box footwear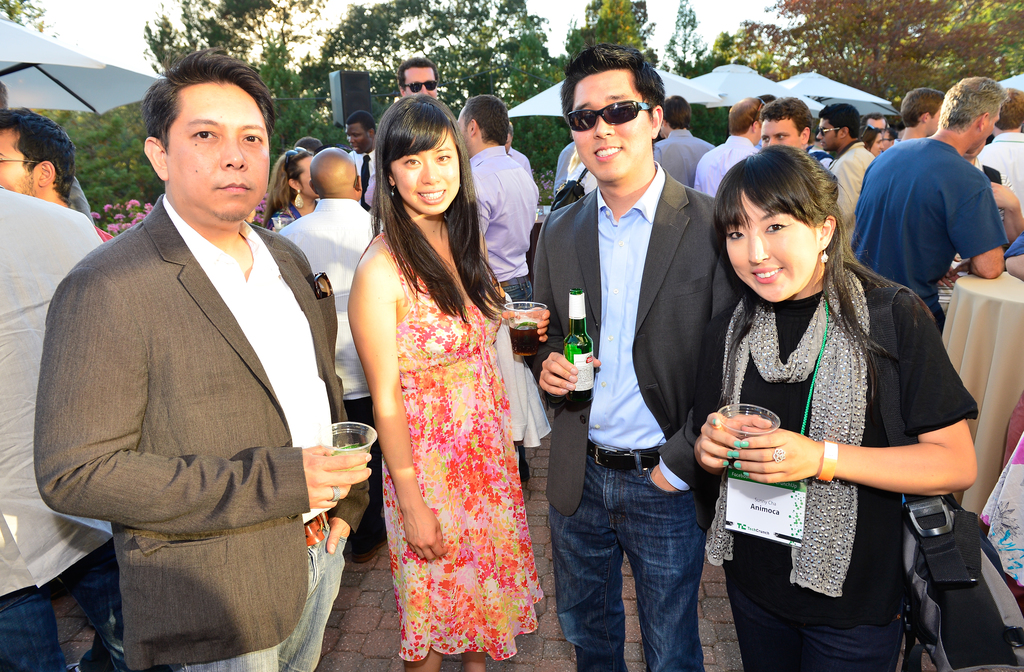
520/445/532/484
